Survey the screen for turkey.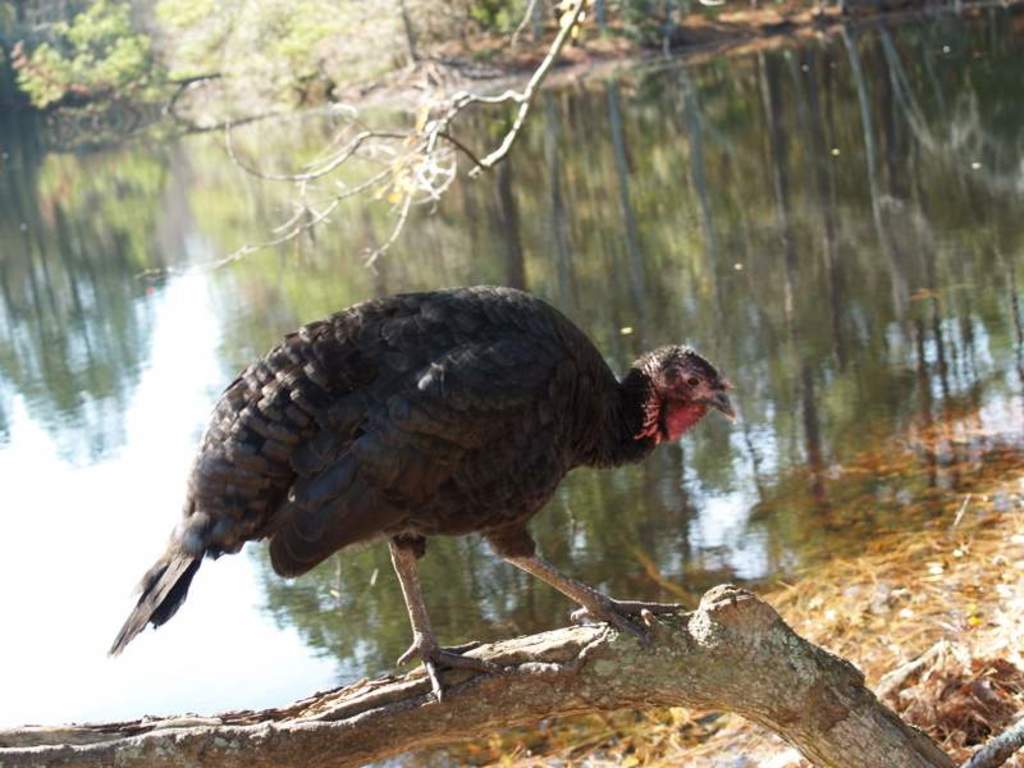
Survey found: <box>105,291,744,705</box>.
